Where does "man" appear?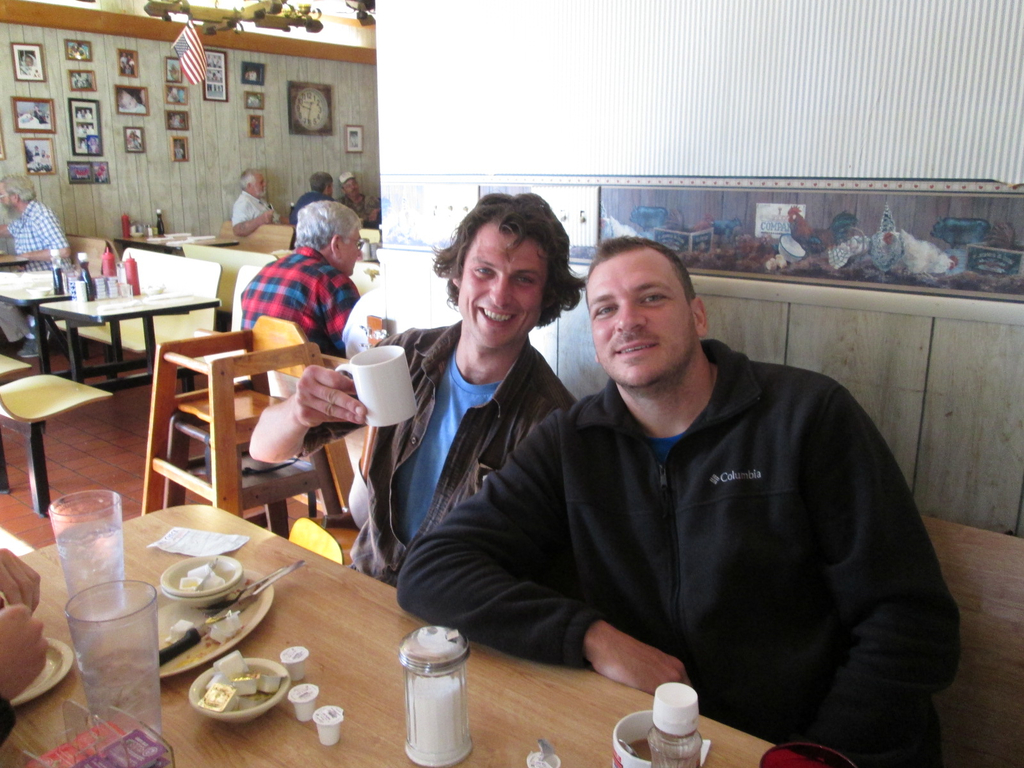
Appears at 0, 172, 74, 358.
